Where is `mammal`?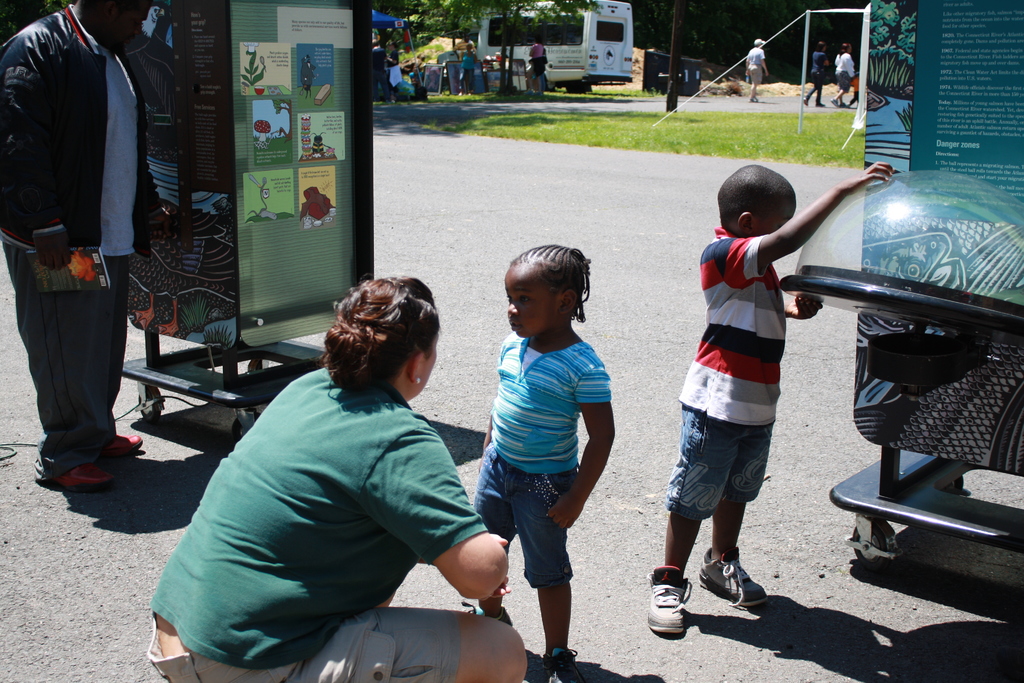
387, 38, 404, 97.
